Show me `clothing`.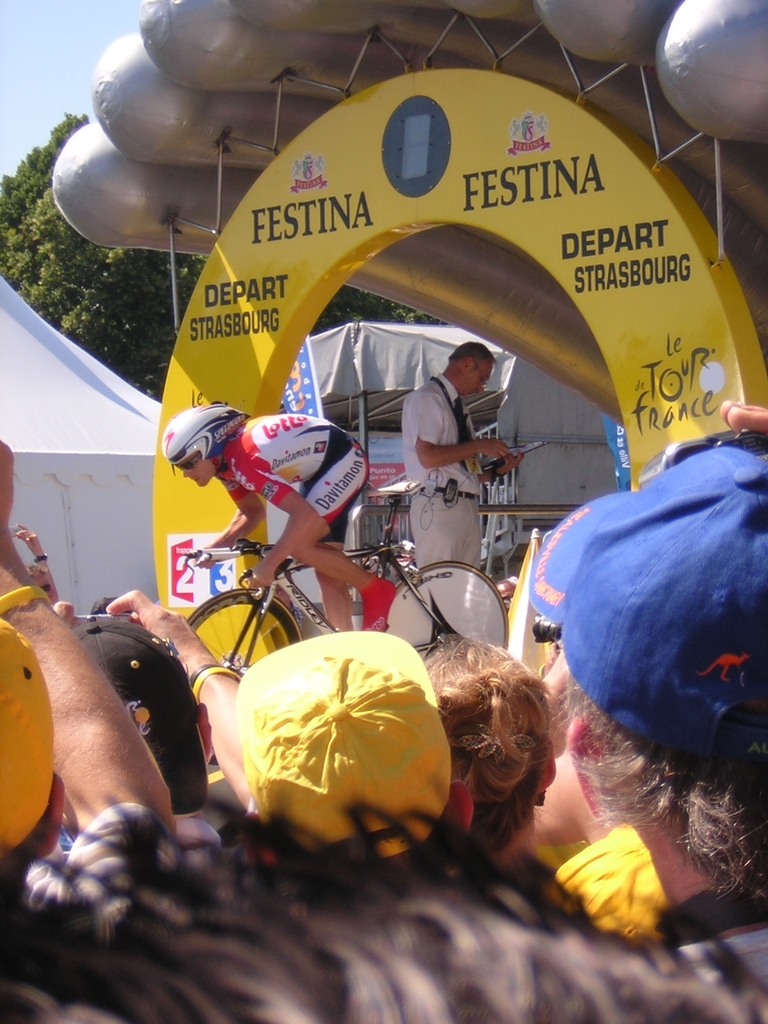
`clothing` is here: 219 399 373 545.
